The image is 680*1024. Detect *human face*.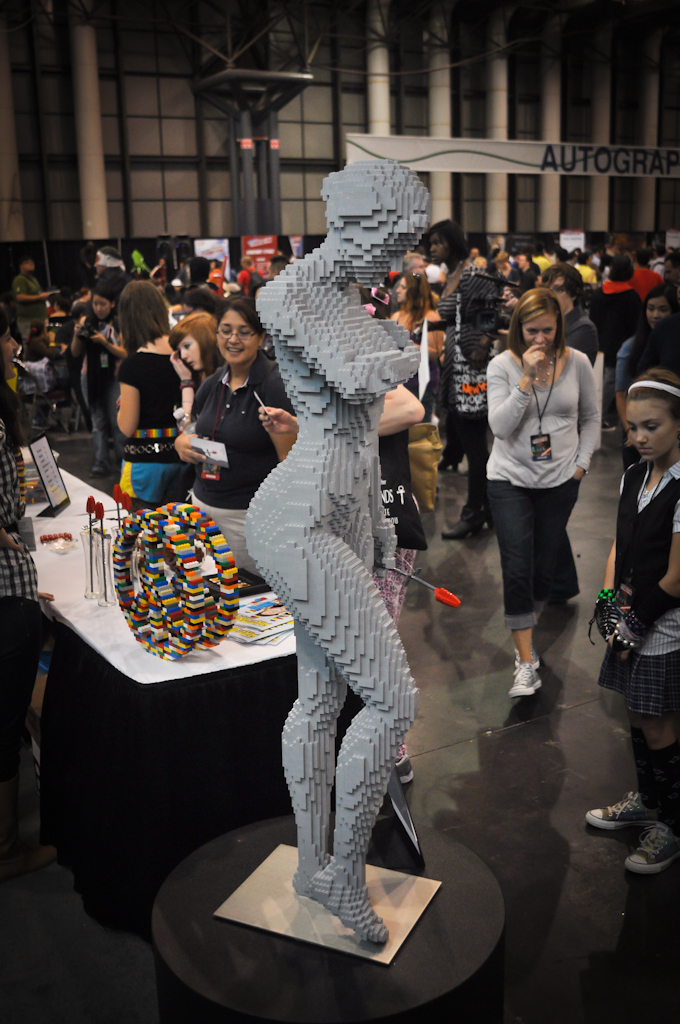
Detection: (541,276,573,310).
